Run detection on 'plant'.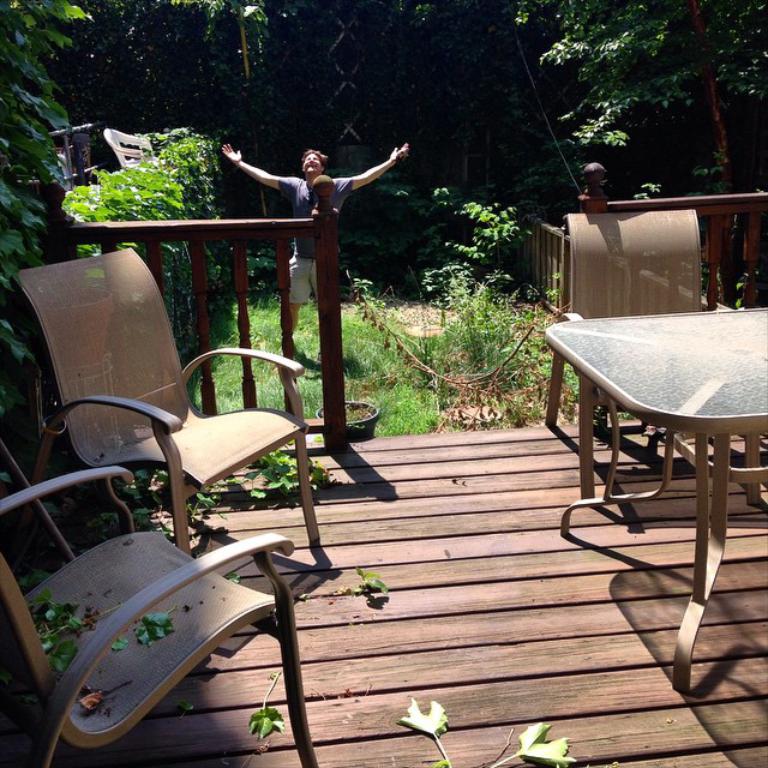
Result: region(4, 590, 102, 682).
